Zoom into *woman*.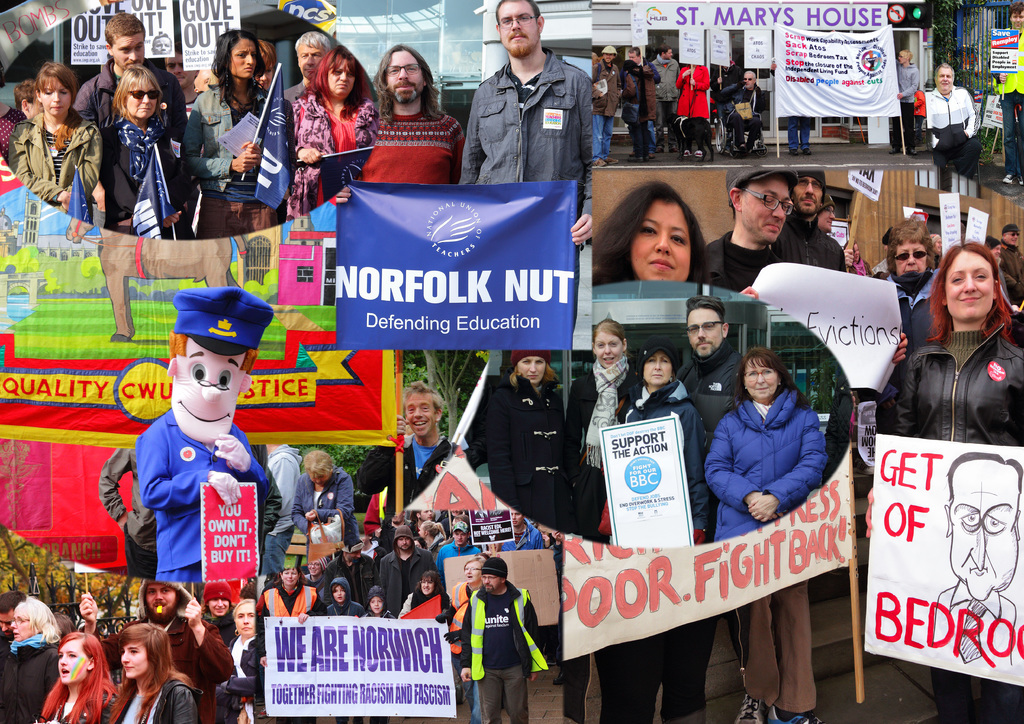
Zoom target: <box>13,56,110,216</box>.
